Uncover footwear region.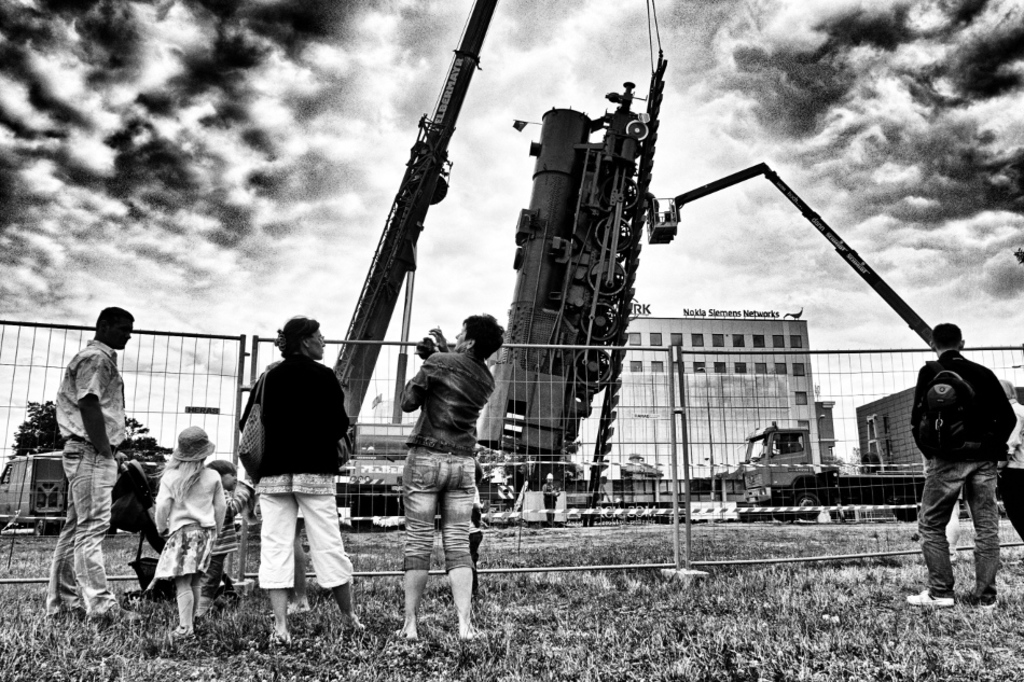
Uncovered: [955,595,1002,615].
